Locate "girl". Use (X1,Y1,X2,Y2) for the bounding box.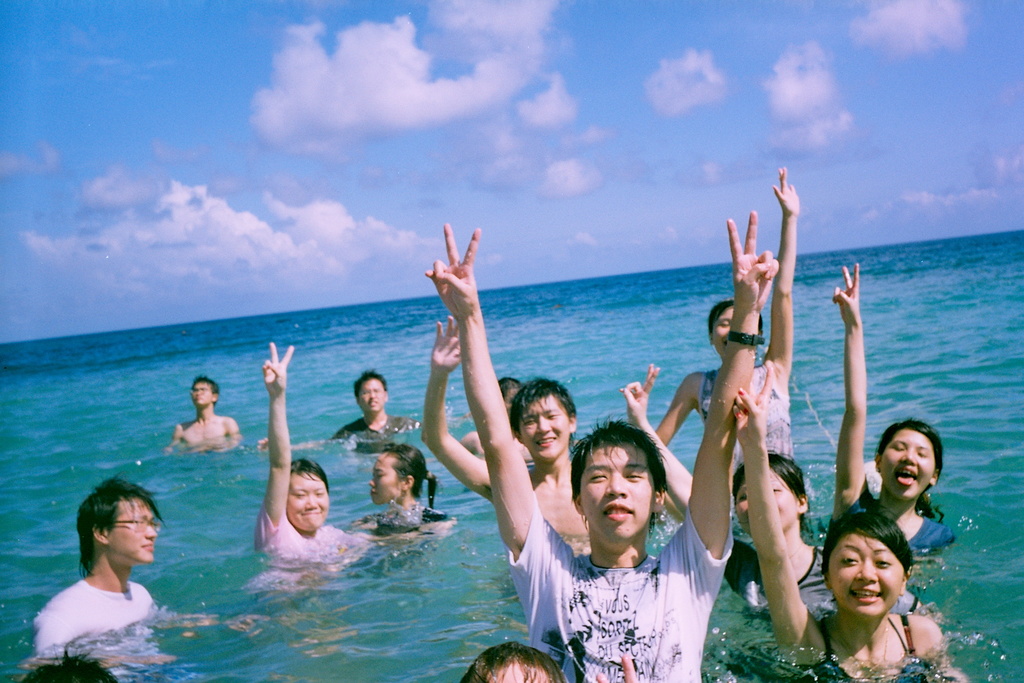
(657,165,802,460).
